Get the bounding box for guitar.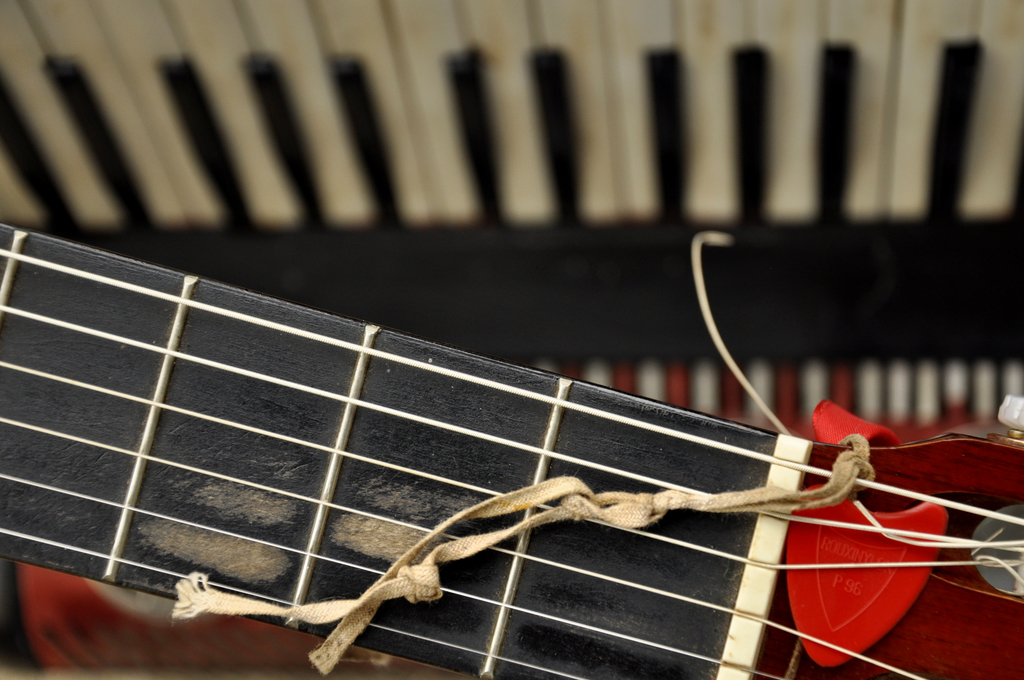
{"x1": 0, "y1": 218, "x2": 1023, "y2": 679}.
